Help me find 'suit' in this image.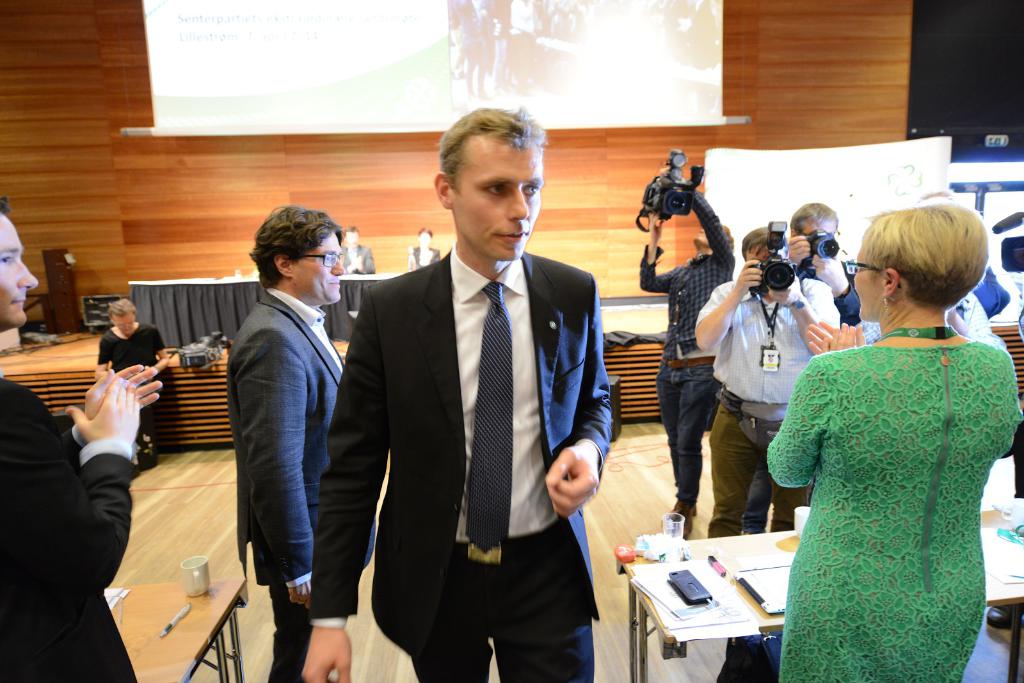
Found it: {"left": 0, "top": 371, "right": 140, "bottom": 682}.
